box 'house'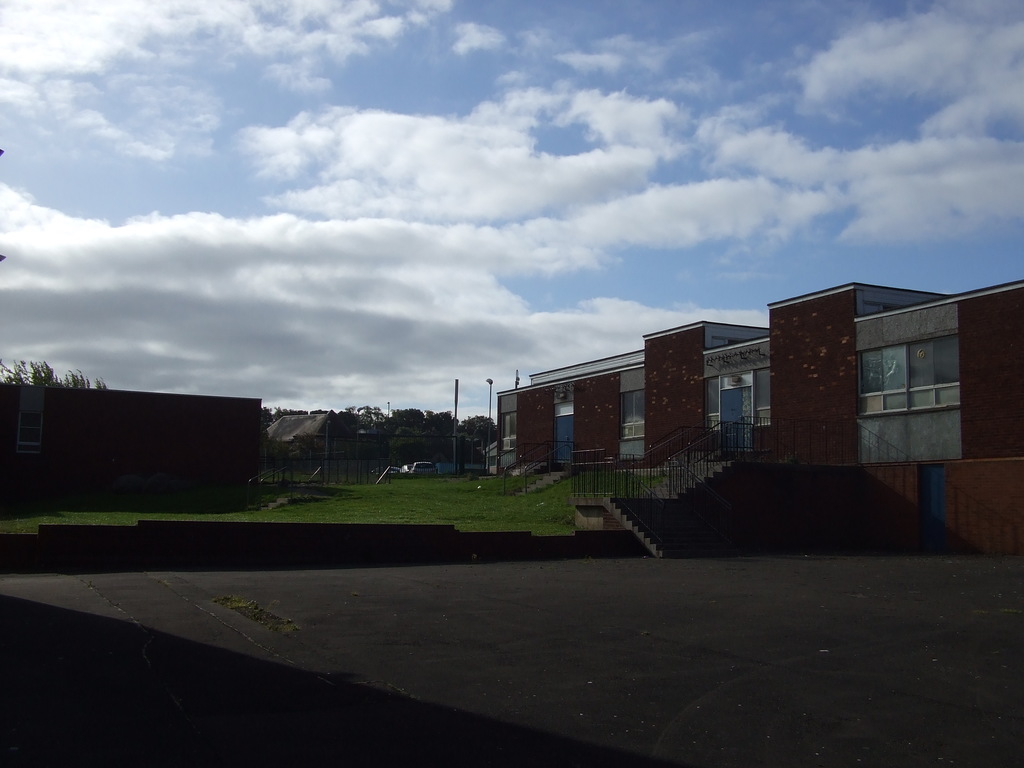
495:392:552:468
